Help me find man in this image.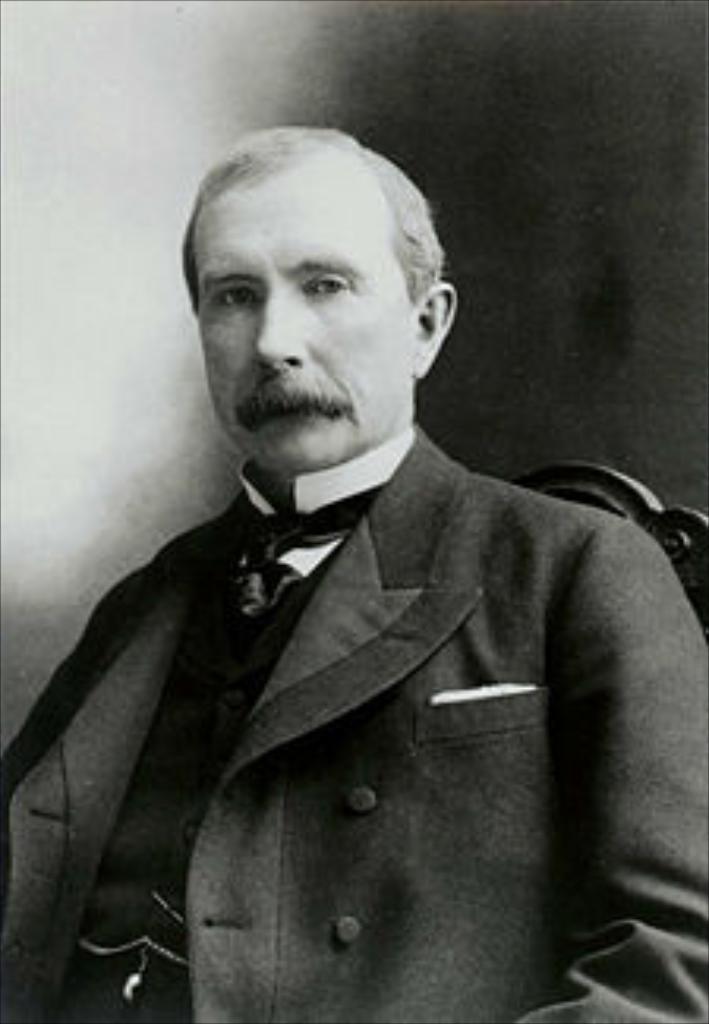
Found it: (25, 113, 703, 1015).
